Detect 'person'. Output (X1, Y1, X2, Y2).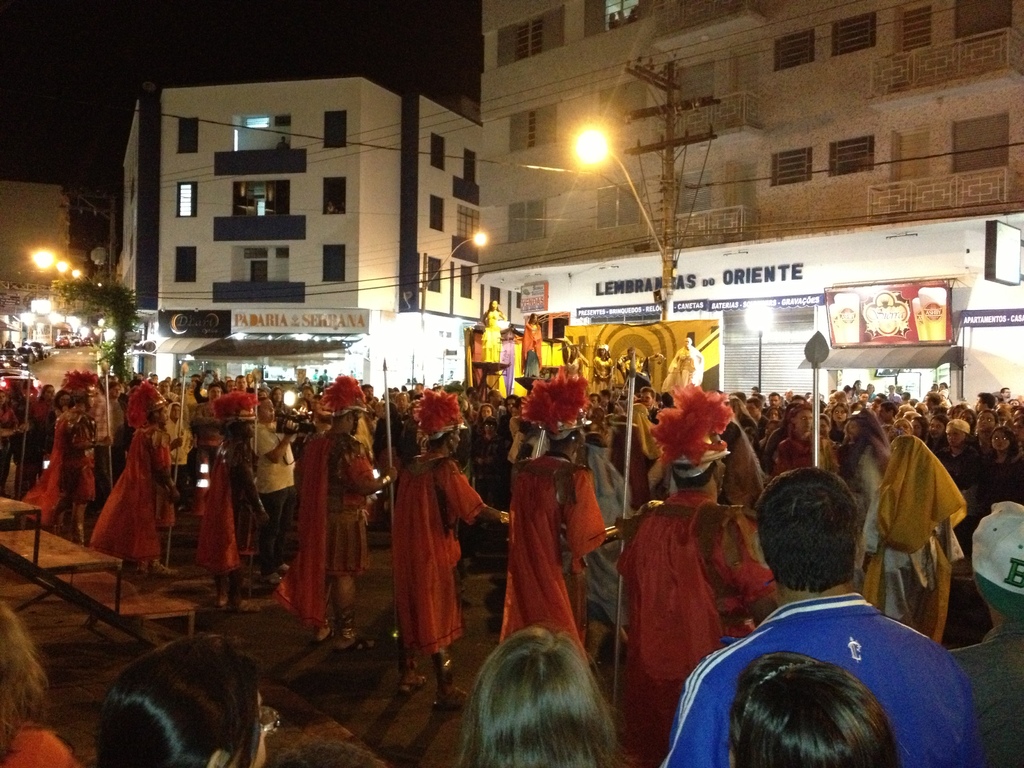
(766, 403, 788, 434).
